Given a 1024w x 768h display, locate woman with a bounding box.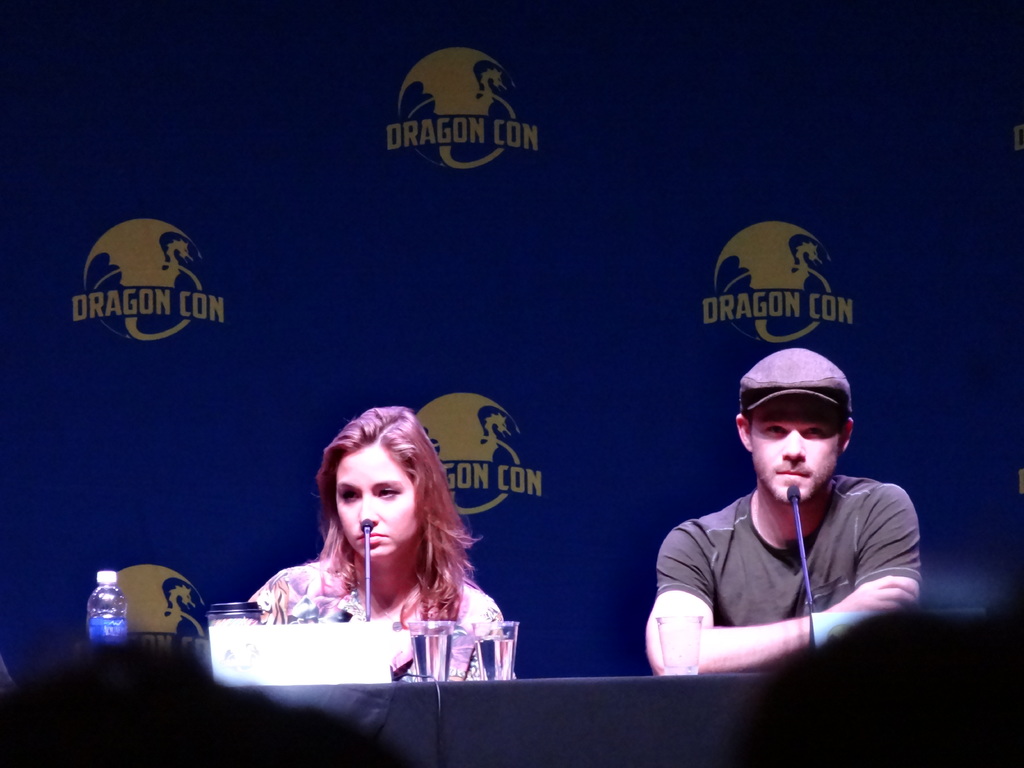
Located: (248, 408, 527, 697).
